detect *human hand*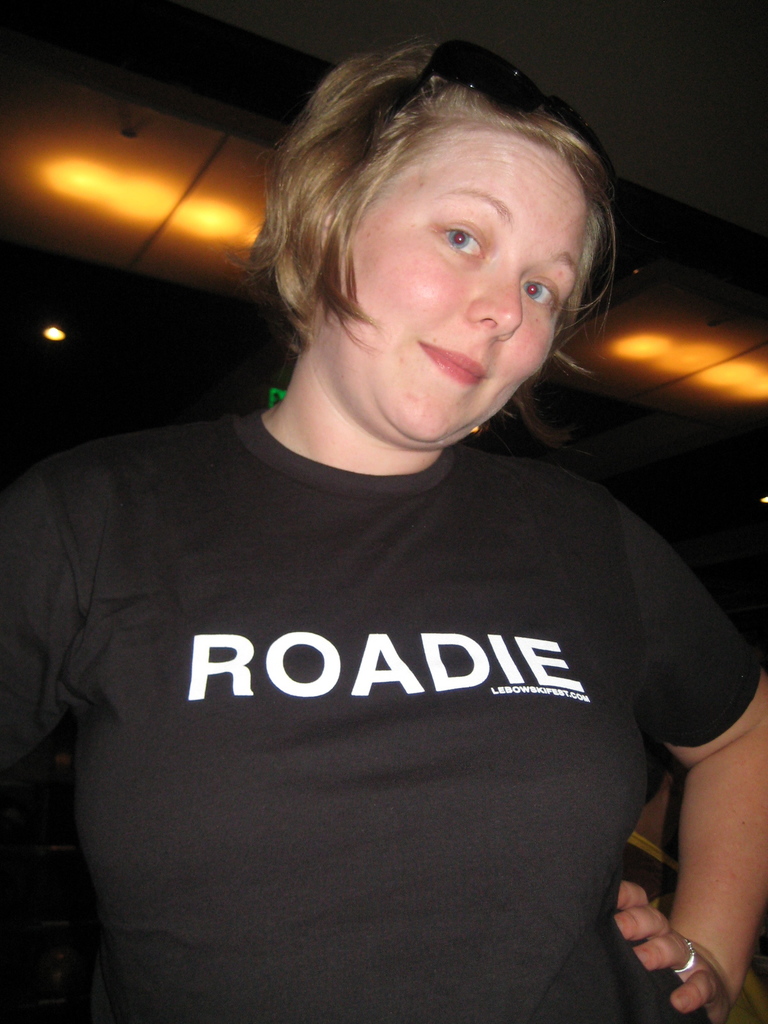
select_region(639, 871, 730, 1000)
